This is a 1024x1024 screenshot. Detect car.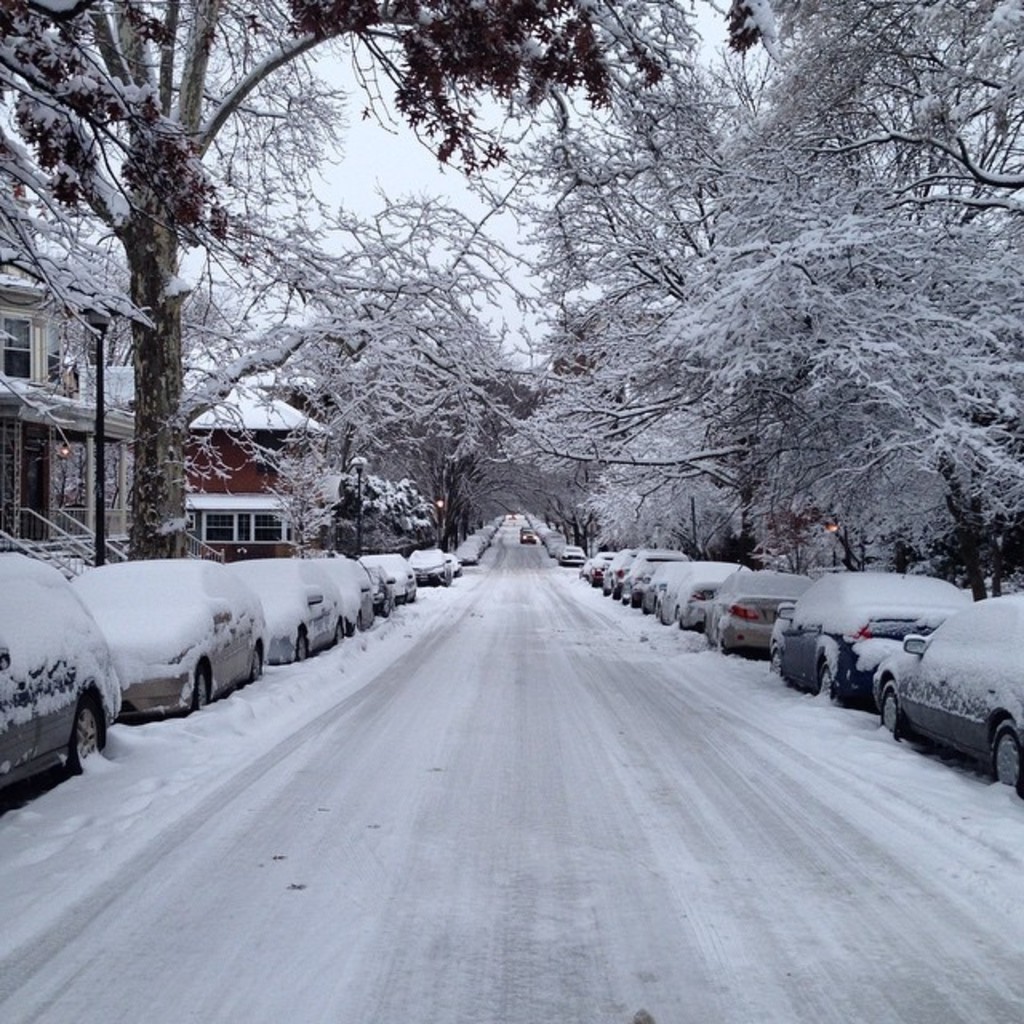
{"left": 443, "top": 550, "right": 466, "bottom": 579}.
